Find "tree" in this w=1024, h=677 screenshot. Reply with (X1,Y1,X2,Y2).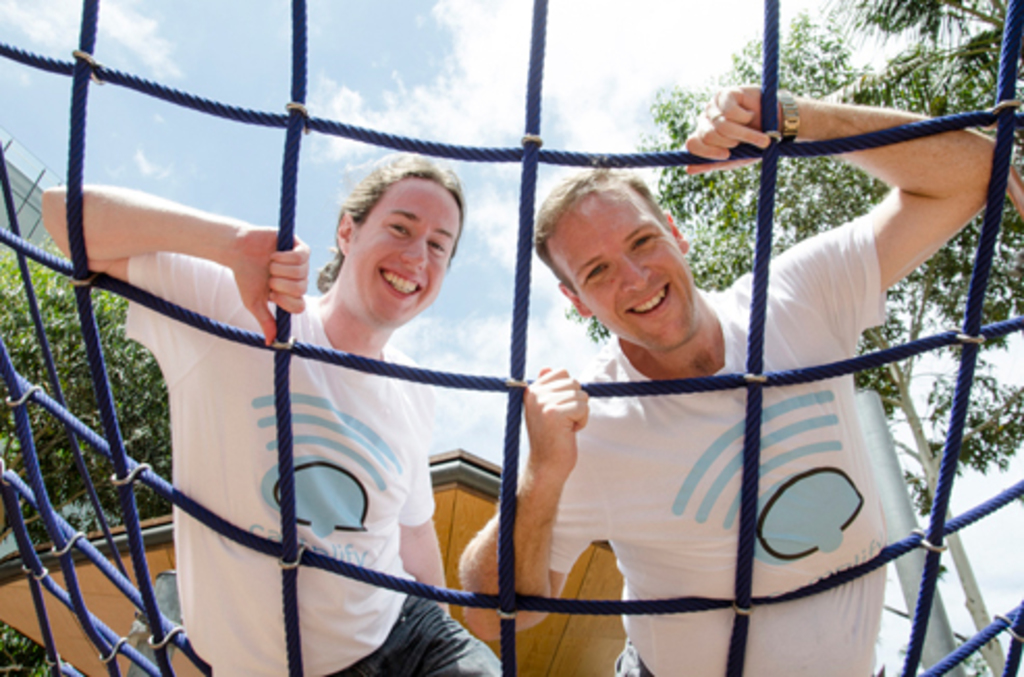
(0,239,177,675).
